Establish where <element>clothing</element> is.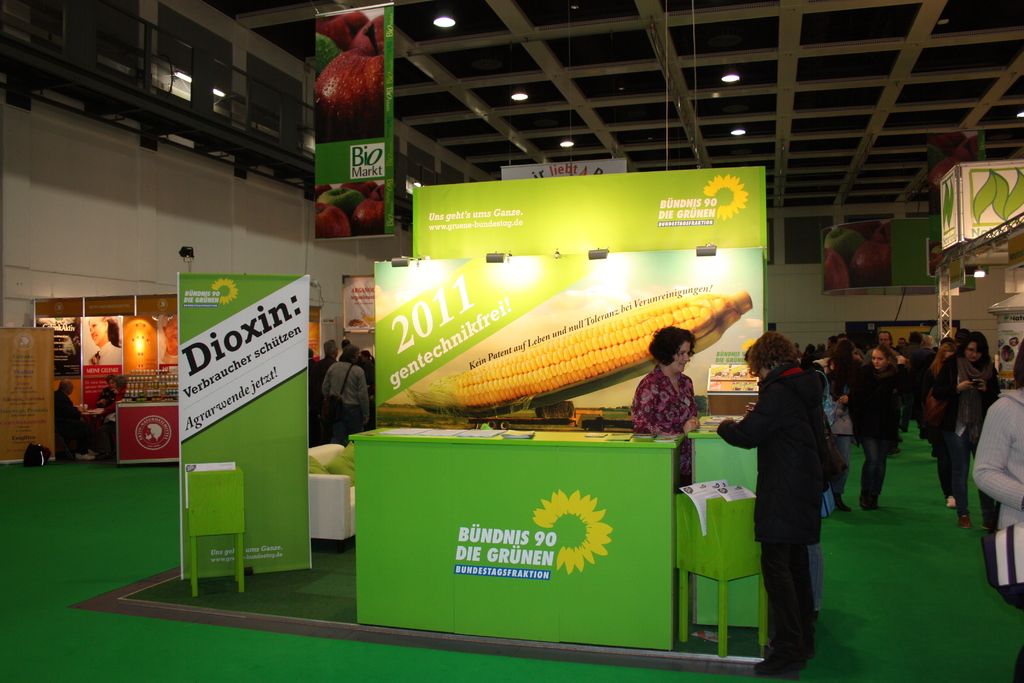
Established at 45, 381, 87, 466.
